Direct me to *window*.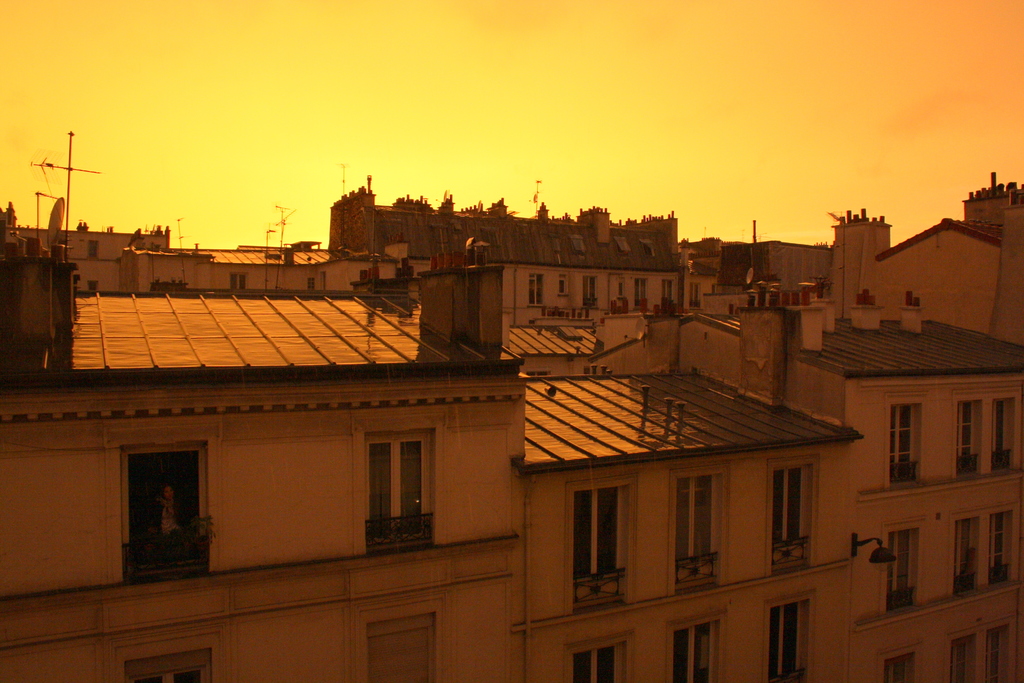
Direction: [124,646,212,681].
